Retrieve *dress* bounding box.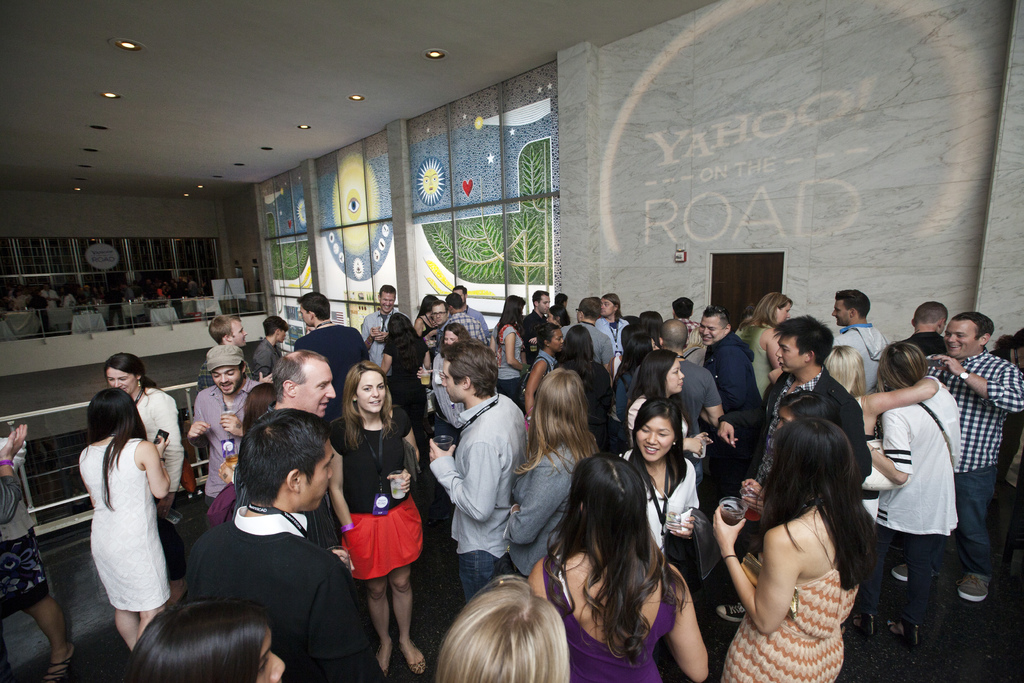
Bounding box: box(500, 437, 579, 572).
